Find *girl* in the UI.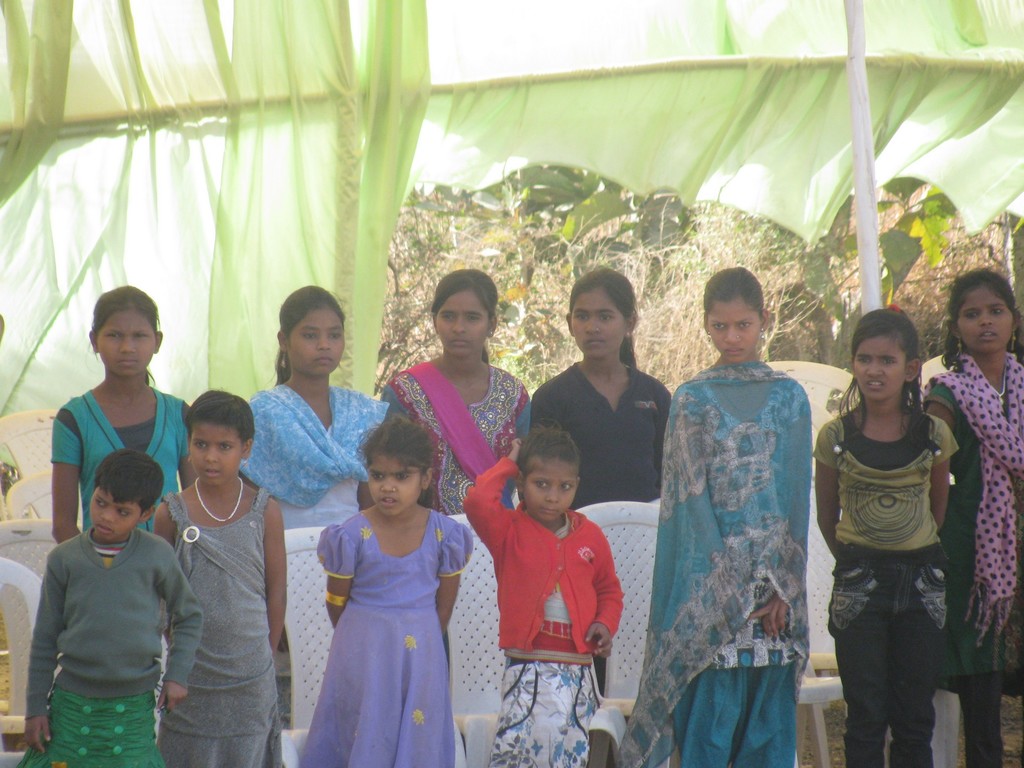
UI element at x1=623 y1=266 x2=812 y2=767.
